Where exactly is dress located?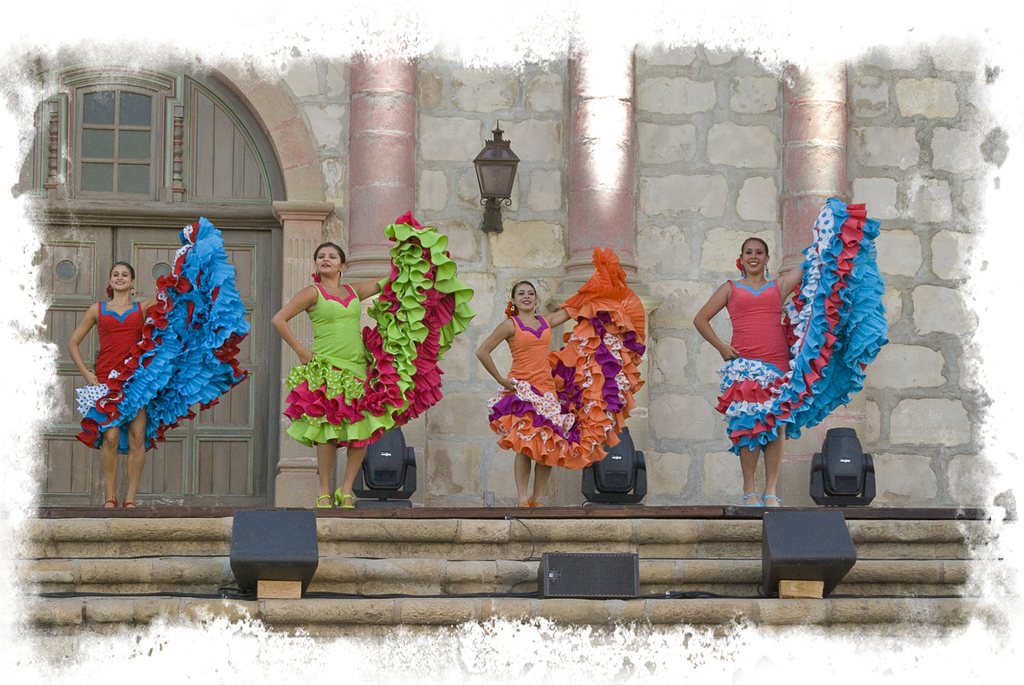
Its bounding box is l=481, t=244, r=650, b=471.
